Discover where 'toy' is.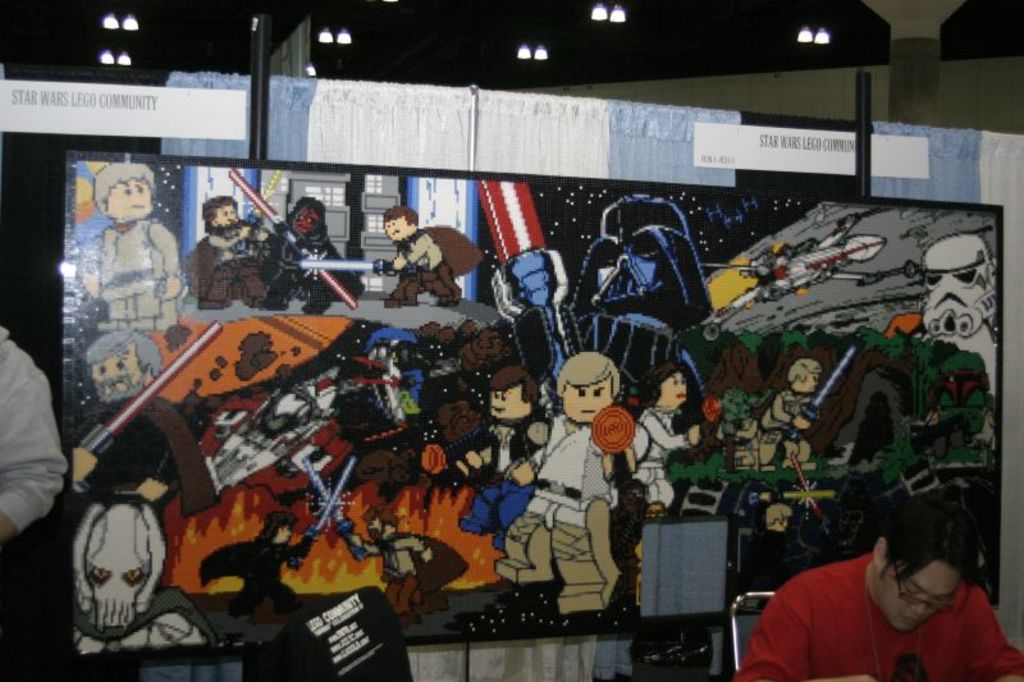
Discovered at [x1=448, y1=362, x2=559, y2=577].
